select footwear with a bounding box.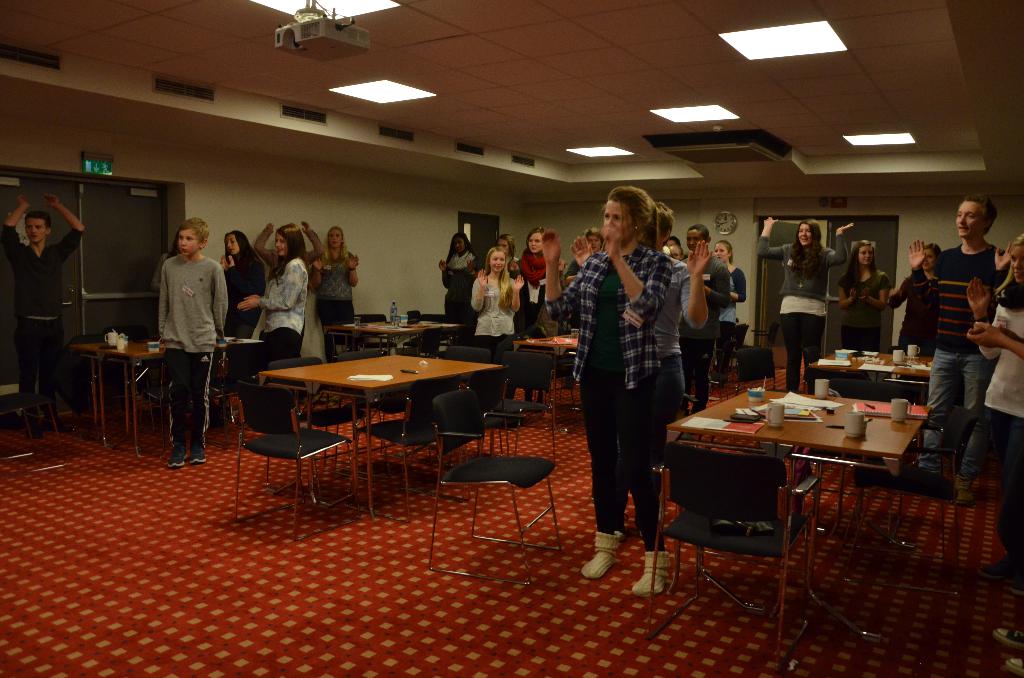
(x1=954, y1=471, x2=975, y2=510).
